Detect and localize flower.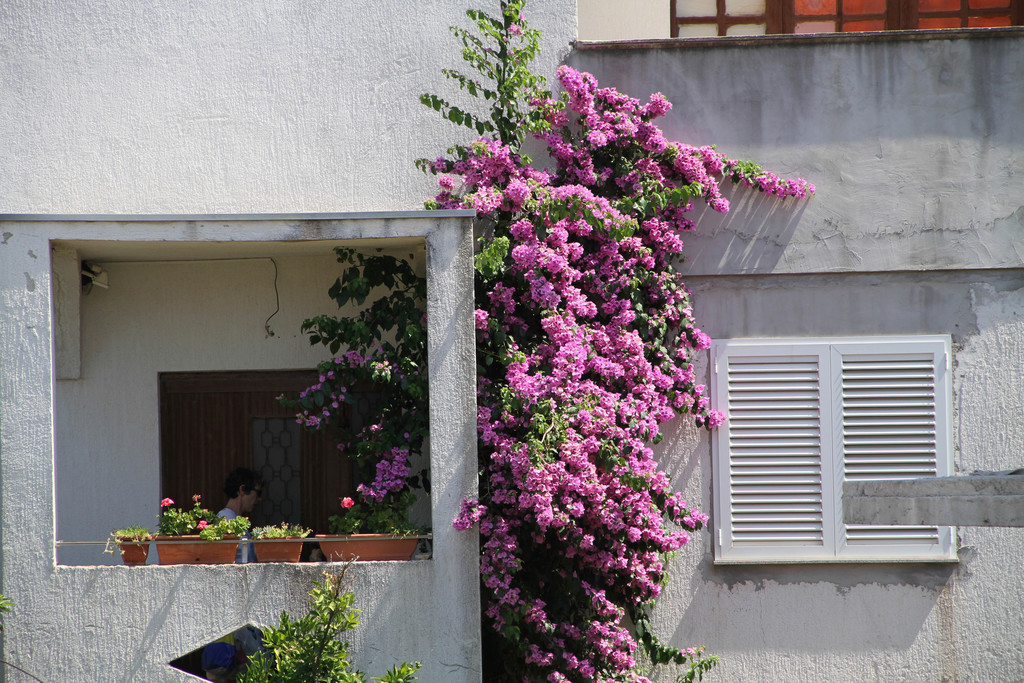
Localized at Rect(192, 491, 204, 504).
